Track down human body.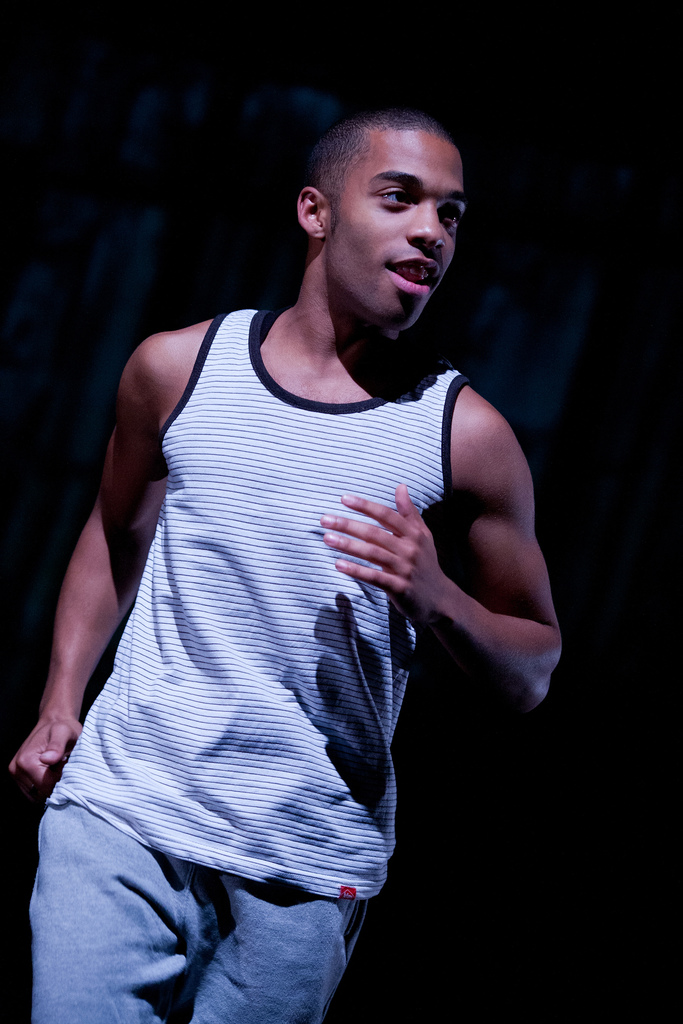
Tracked to left=37, top=125, right=554, bottom=994.
